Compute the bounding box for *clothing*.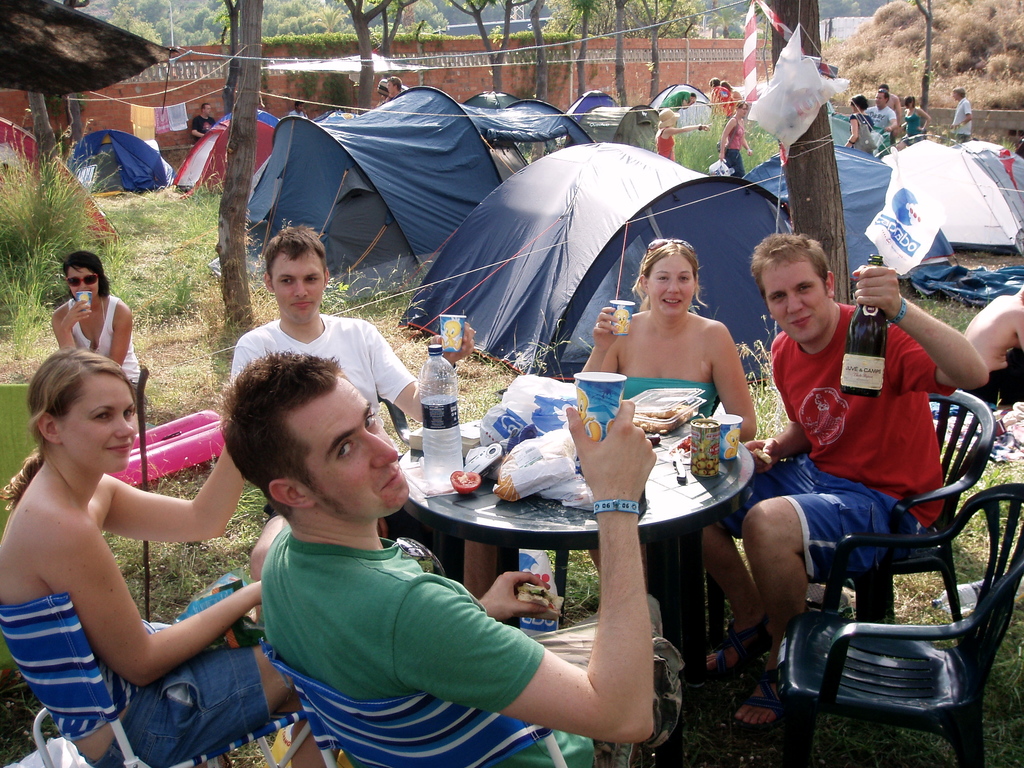
left=260, top=528, right=684, bottom=767.
